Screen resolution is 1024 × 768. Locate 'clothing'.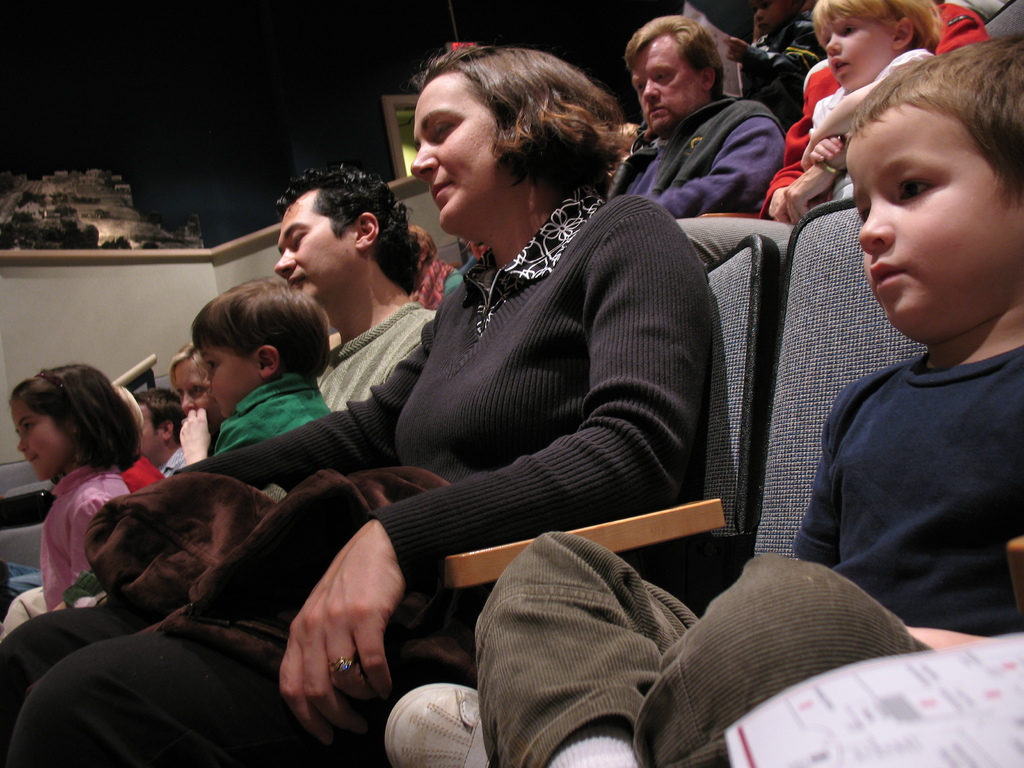
412, 260, 461, 319.
